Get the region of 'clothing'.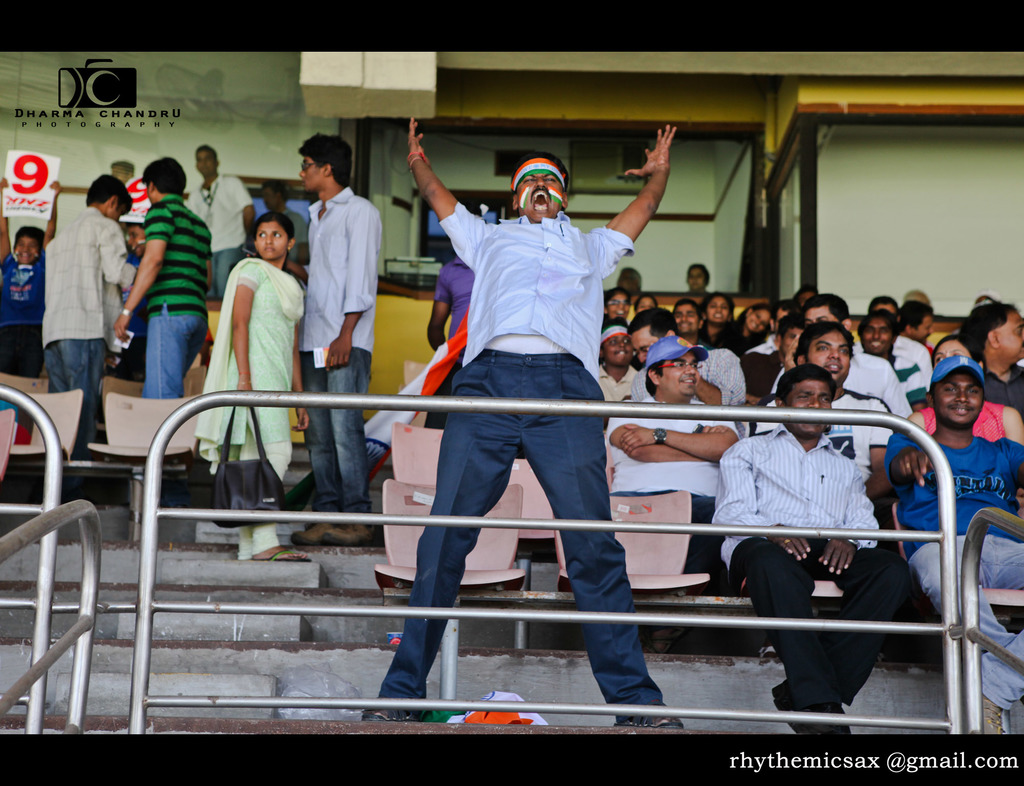
1, 252, 49, 376.
